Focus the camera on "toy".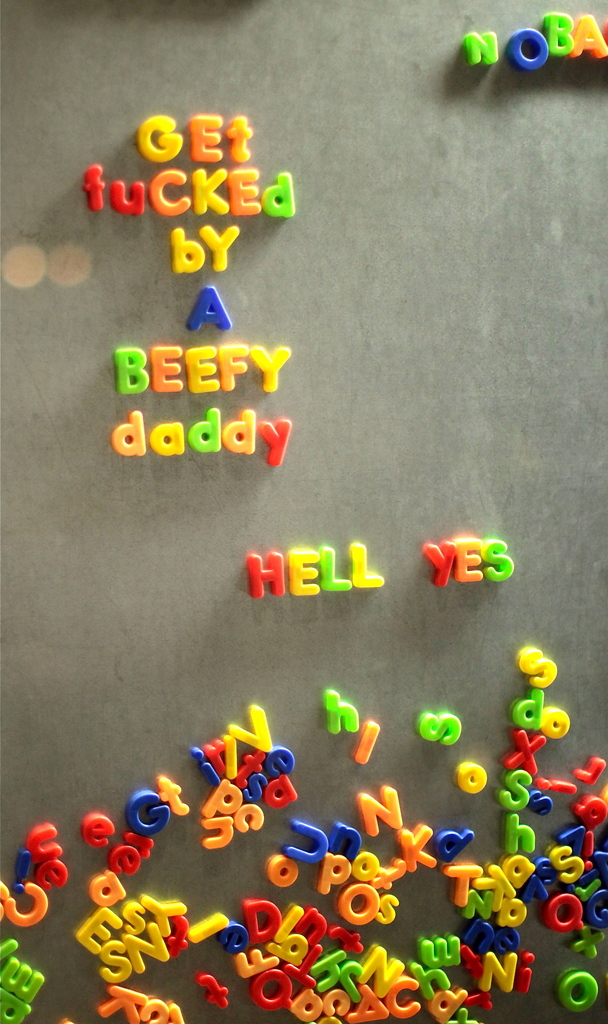
Focus region: left=537, top=703, right=569, bottom=742.
